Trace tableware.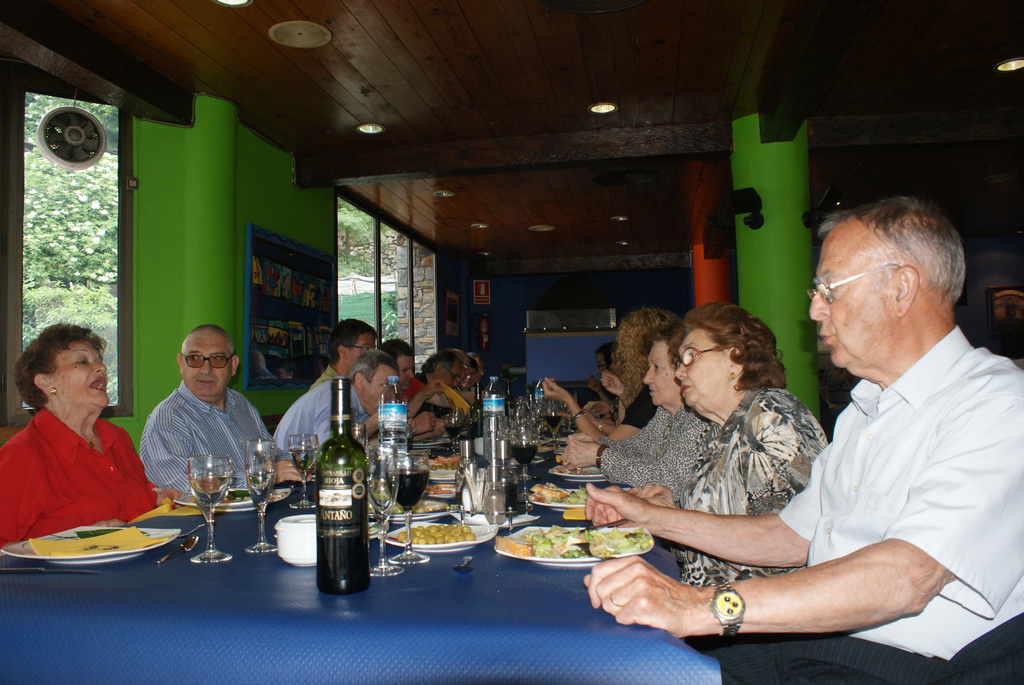
Traced to detection(385, 455, 428, 563).
